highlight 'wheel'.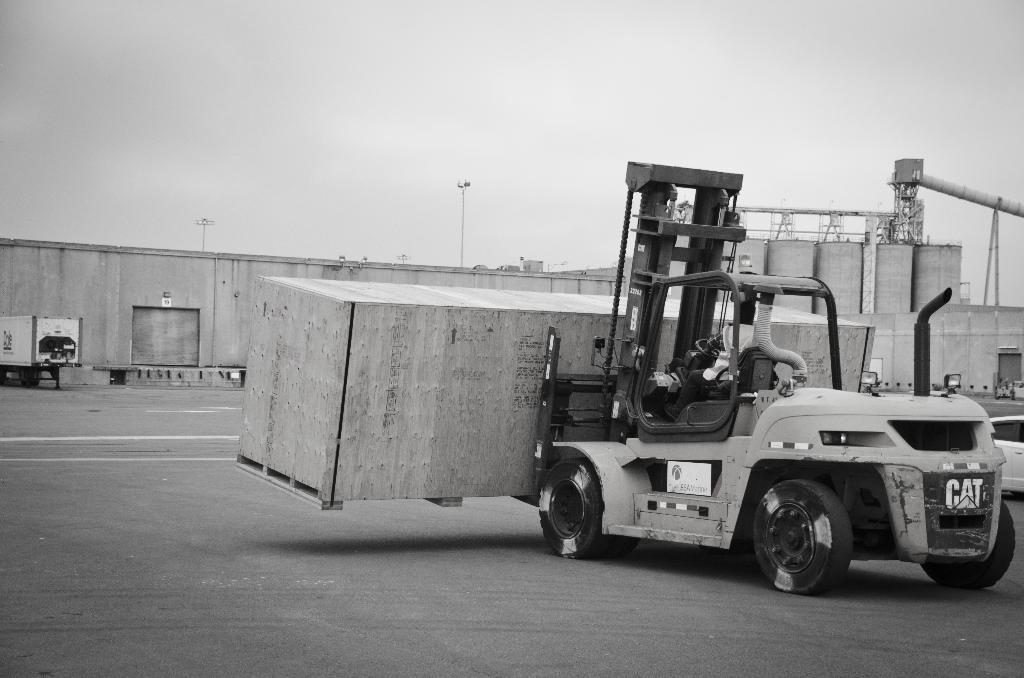
Highlighted region: pyautogui.locateOnScreen(920, 492, 1022, 590).
